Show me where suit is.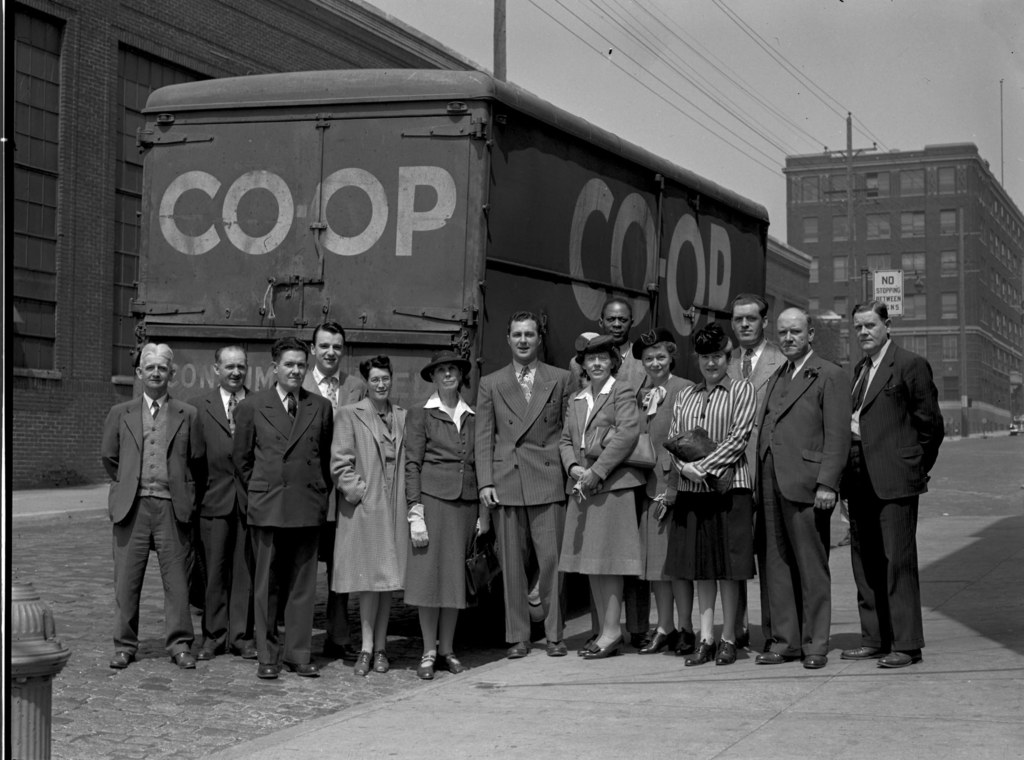
suit is at l=299, t=368, r=369, b=406.
